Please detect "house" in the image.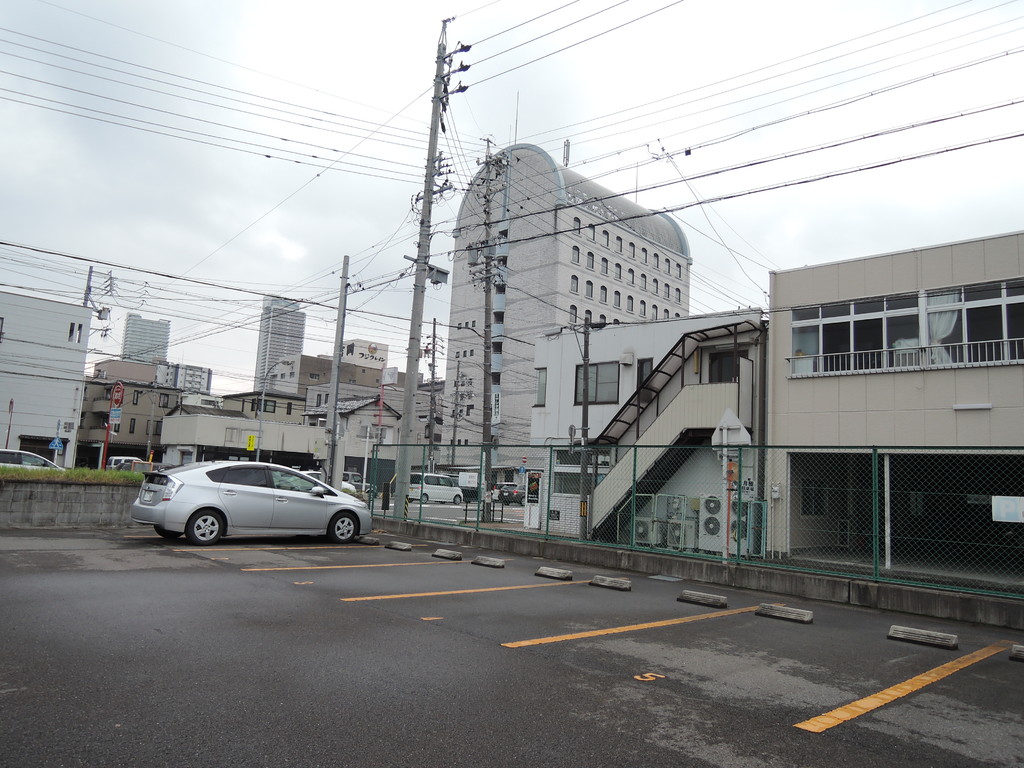
(x1=0, y1=137, x2=1023, y2=646).
